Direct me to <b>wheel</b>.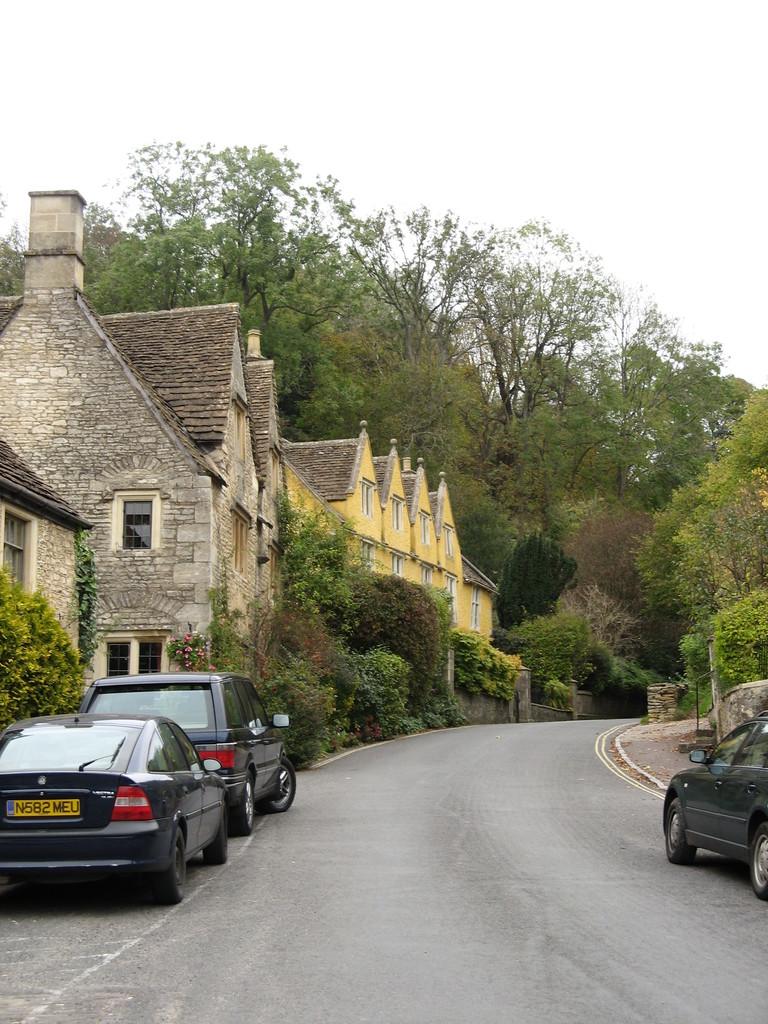
Direction: (232,777,252,835).
